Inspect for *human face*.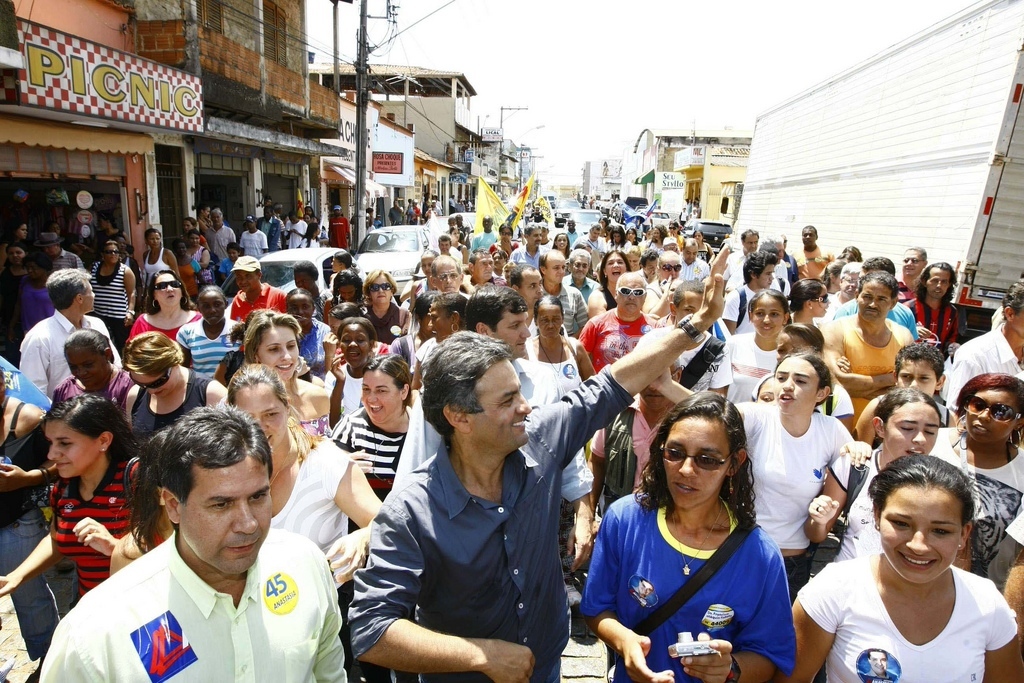
Inspection: 85:280:95:311.
